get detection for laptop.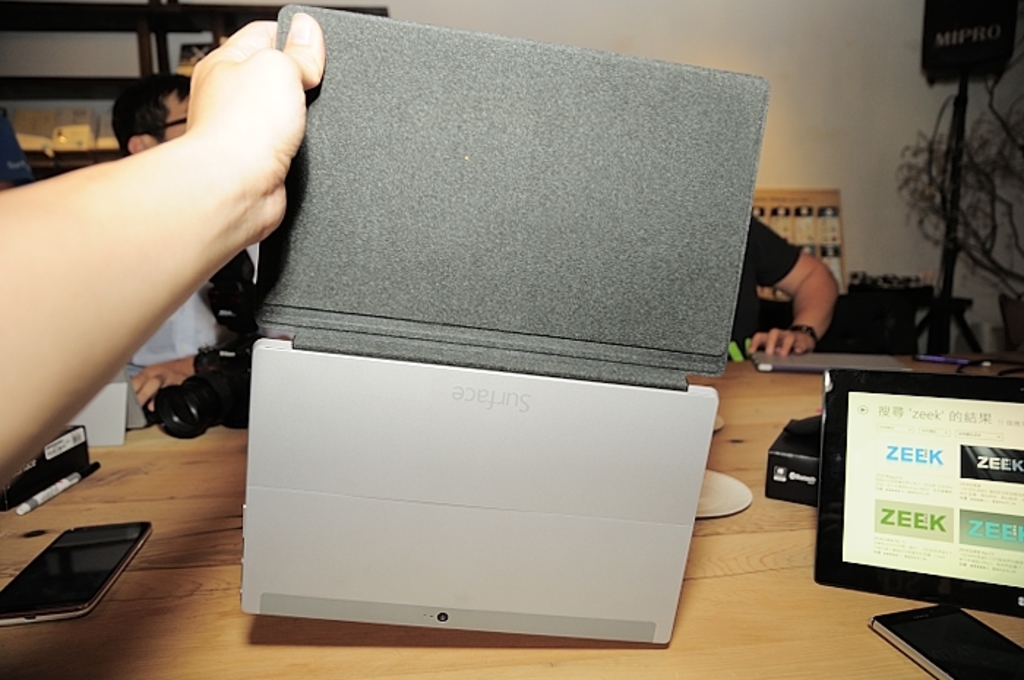
Detection: region(246, 0, 772, 643).
